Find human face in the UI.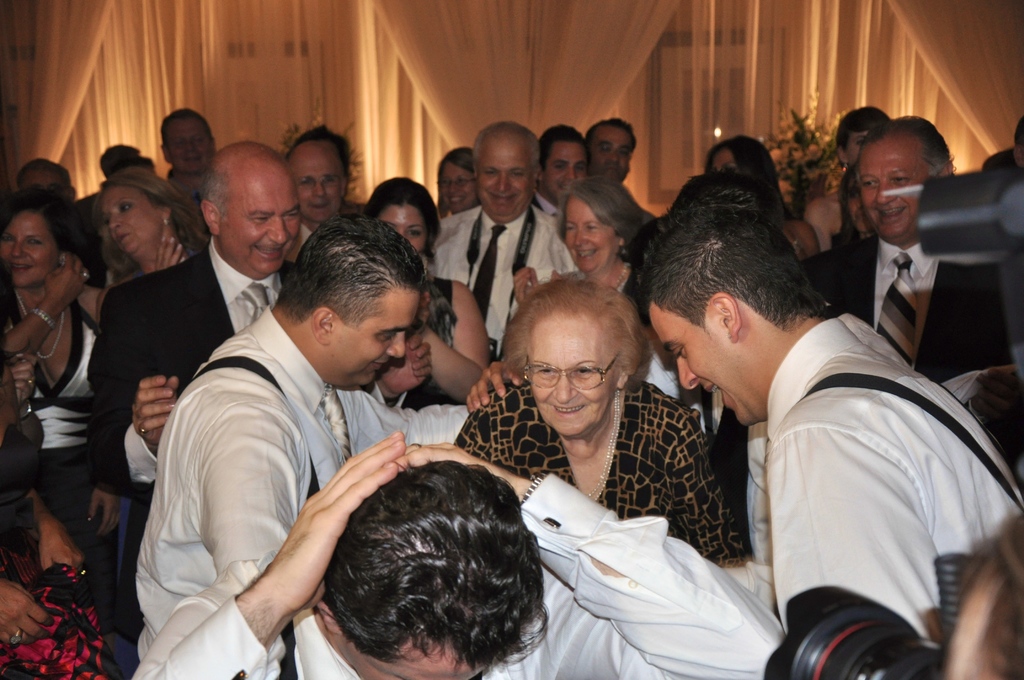
UI element at <bbox>168, 117, 211, 175</bbox>.
